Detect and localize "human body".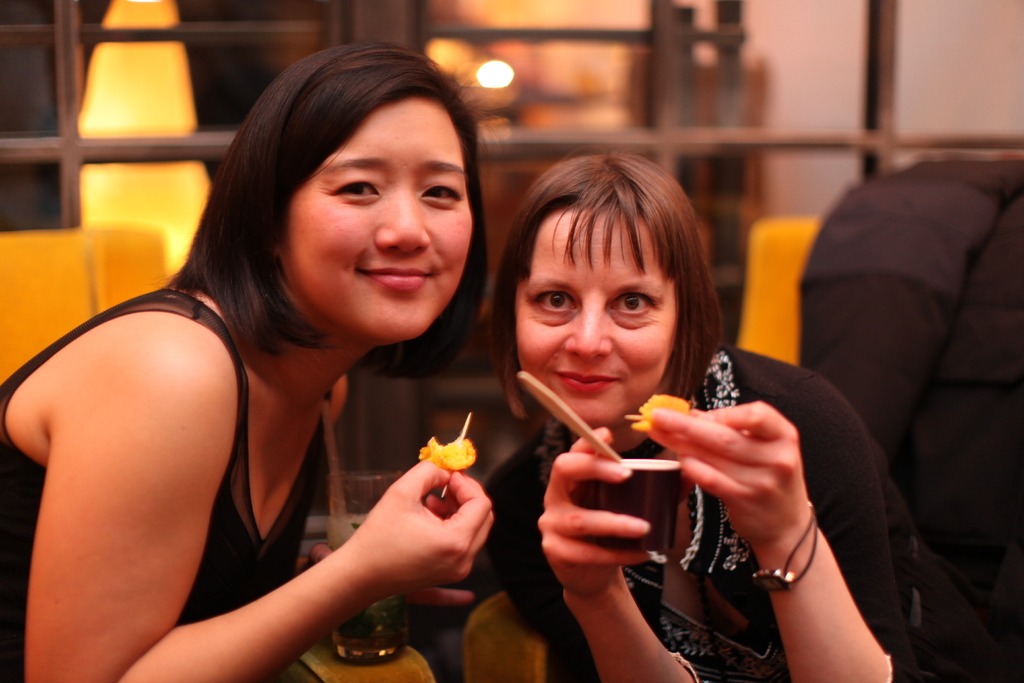
Localized at BBox(486, 346, 1006, 682).
